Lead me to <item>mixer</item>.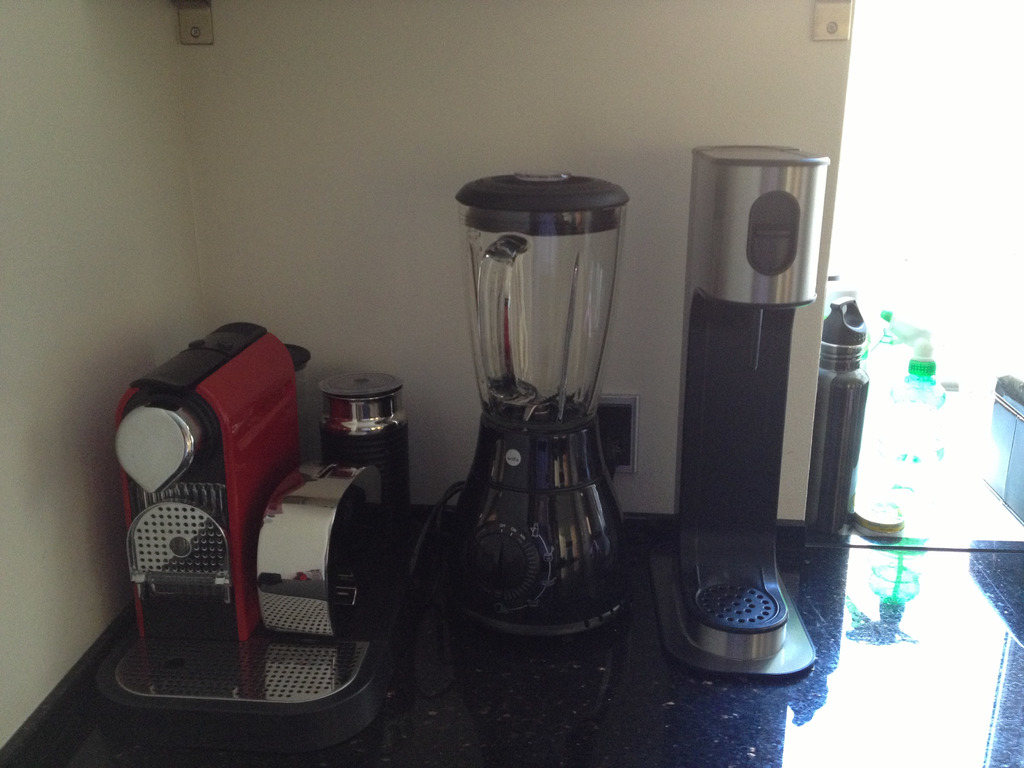
Lead to (left=432, top=181, right=643, bottom=721).
